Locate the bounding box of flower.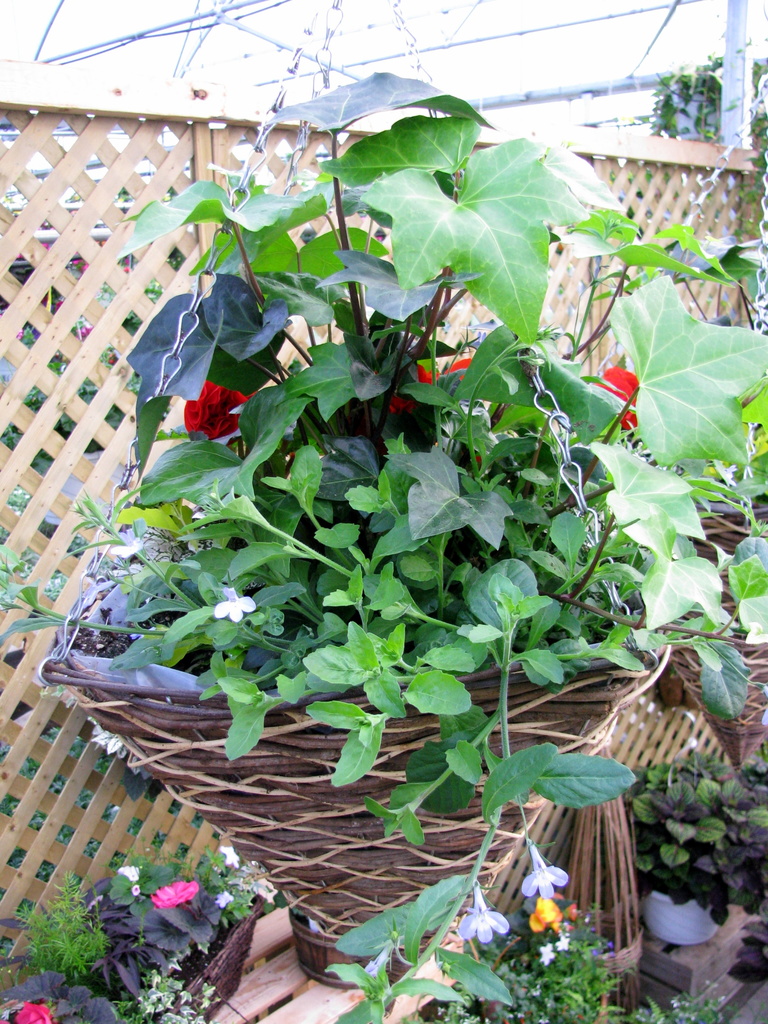
Bounding box: 146 876 207 911.
